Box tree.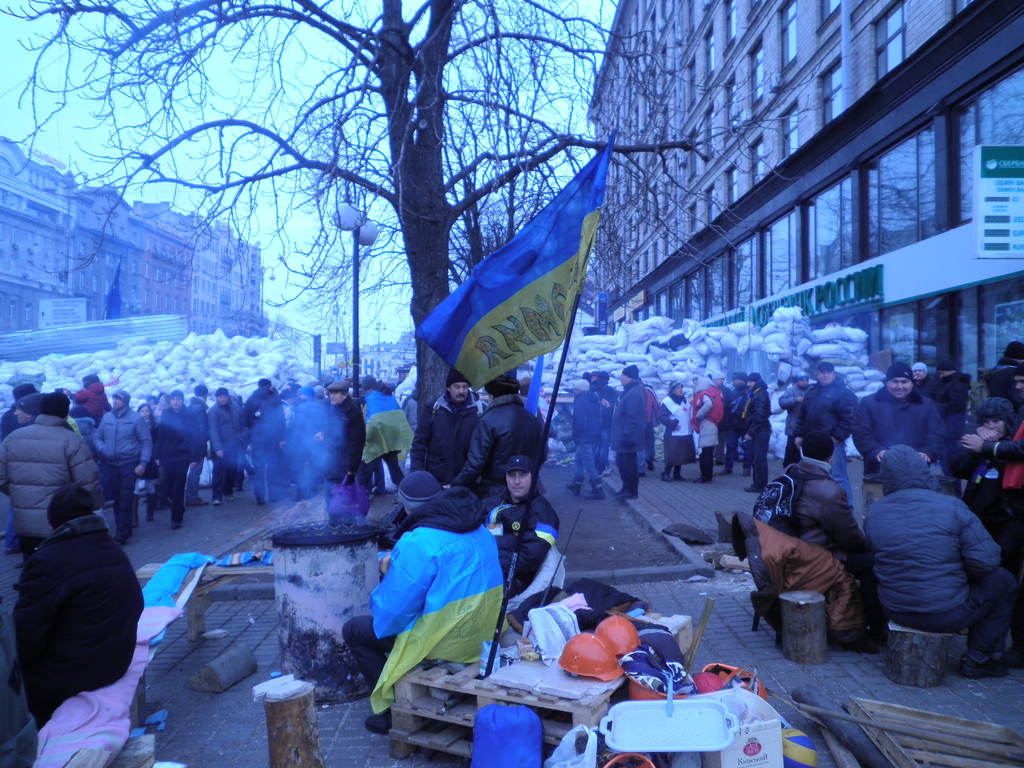
0/0/834/426.
